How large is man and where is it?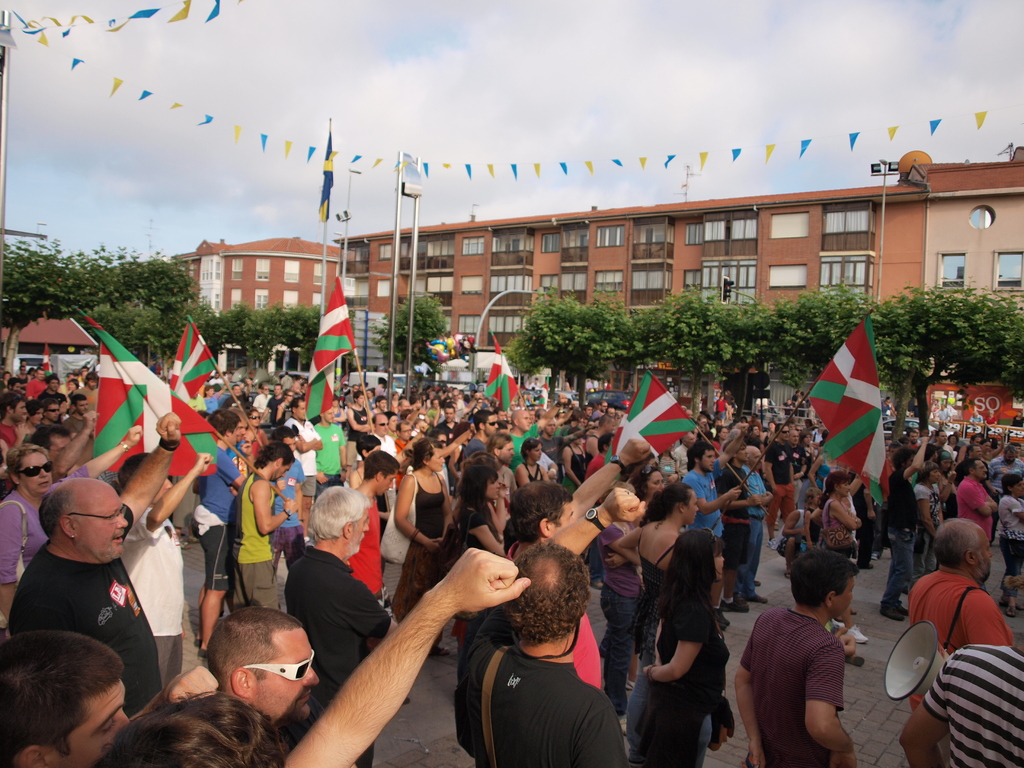
Bounding box: region(355, 390, 374, 415).
